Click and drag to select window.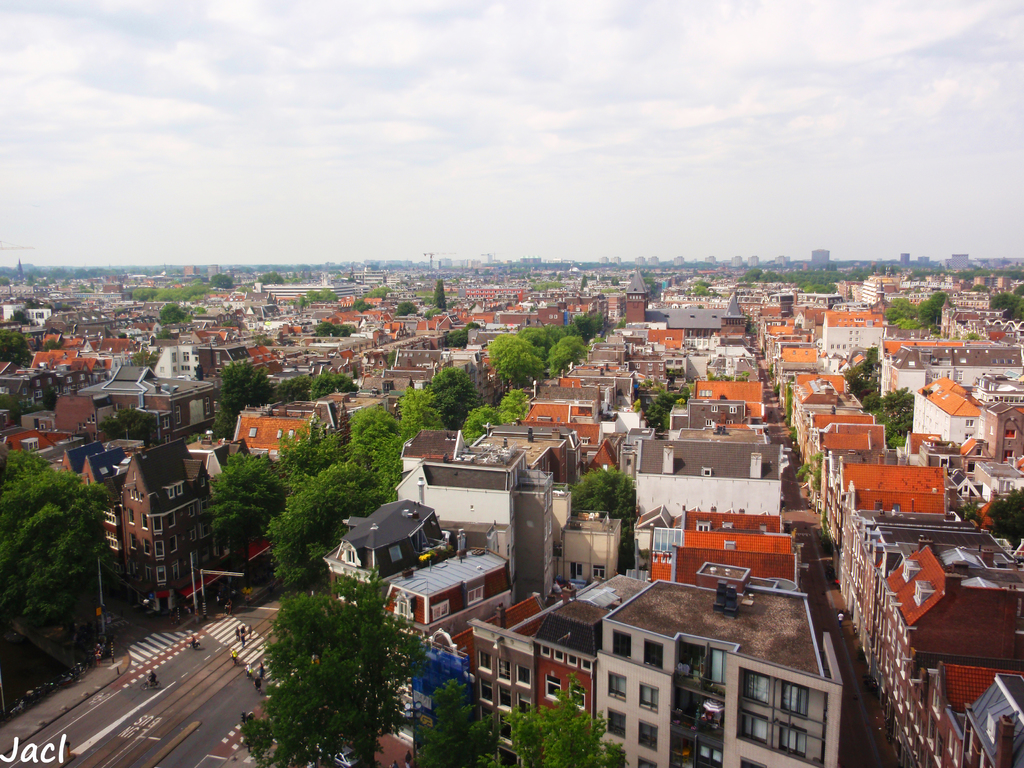
Selection: pyautogui.locateOnScreen(479, 679, 493, 705).
